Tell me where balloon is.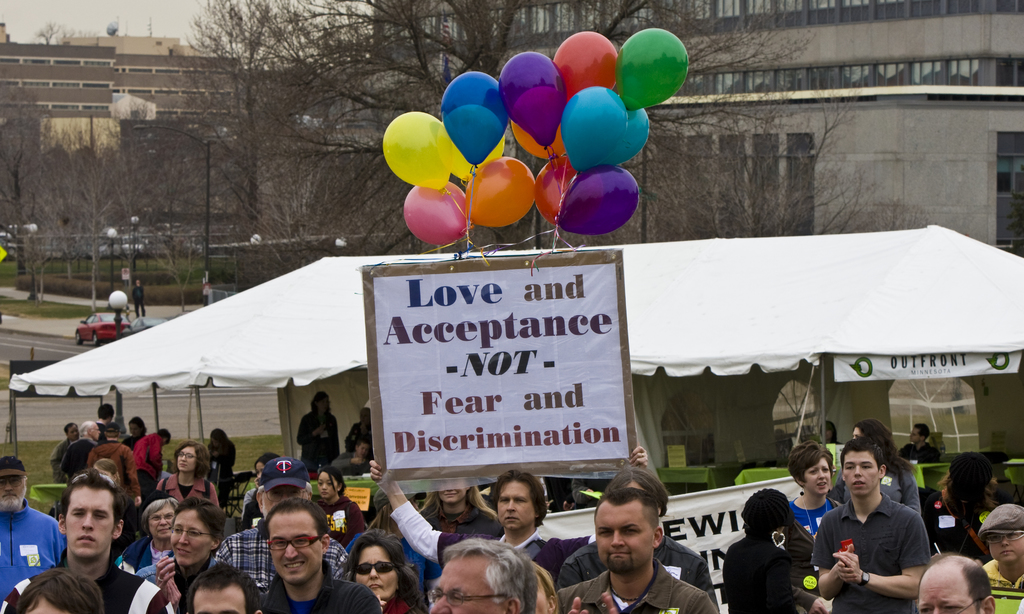
balloon is at 509:122:563:162.
